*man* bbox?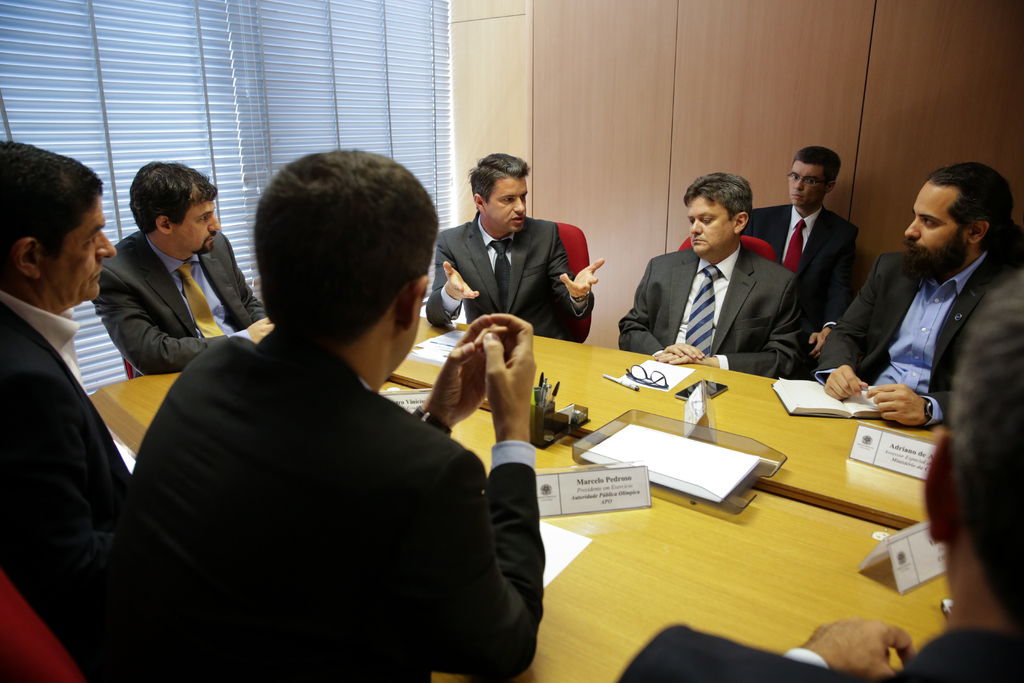
select_region(90, 163, 273, 382)
